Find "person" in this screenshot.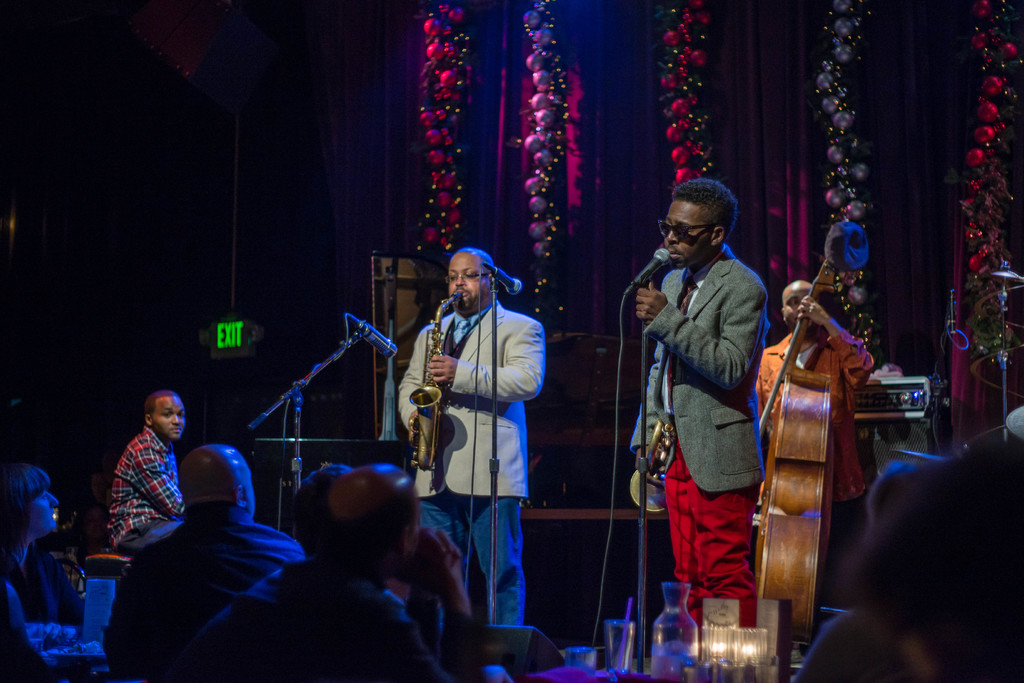
The bounding box for "person" is bbox=(0, 454, 86, 630).
